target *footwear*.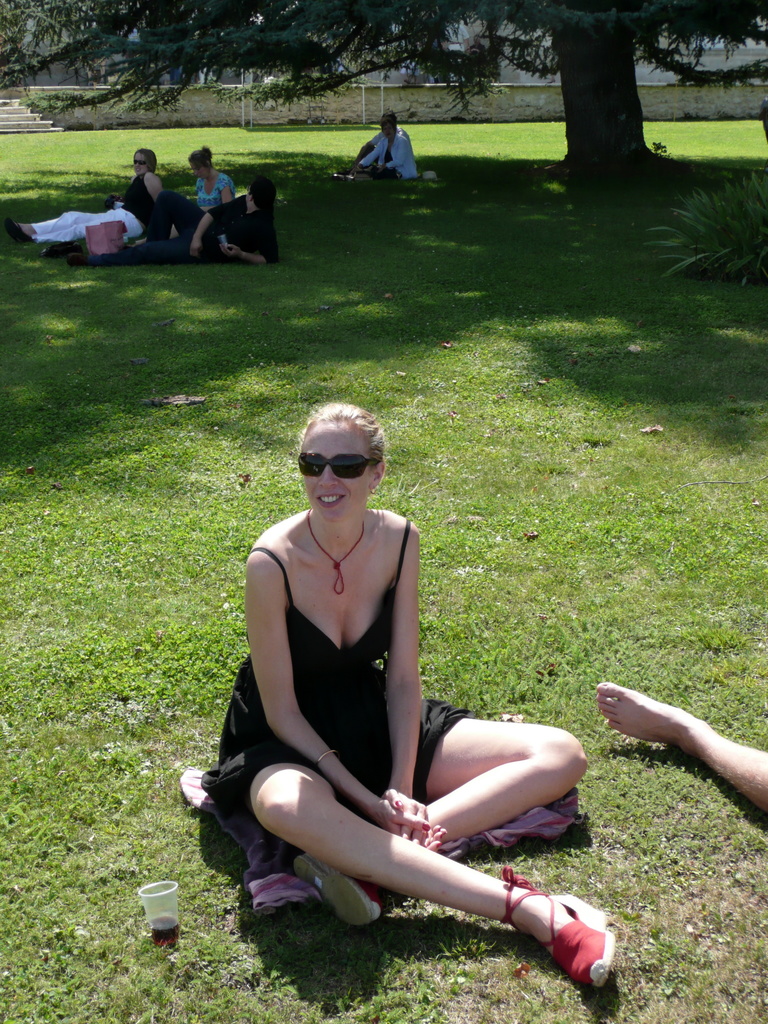
Target region: [65, 250, 83, 268].
